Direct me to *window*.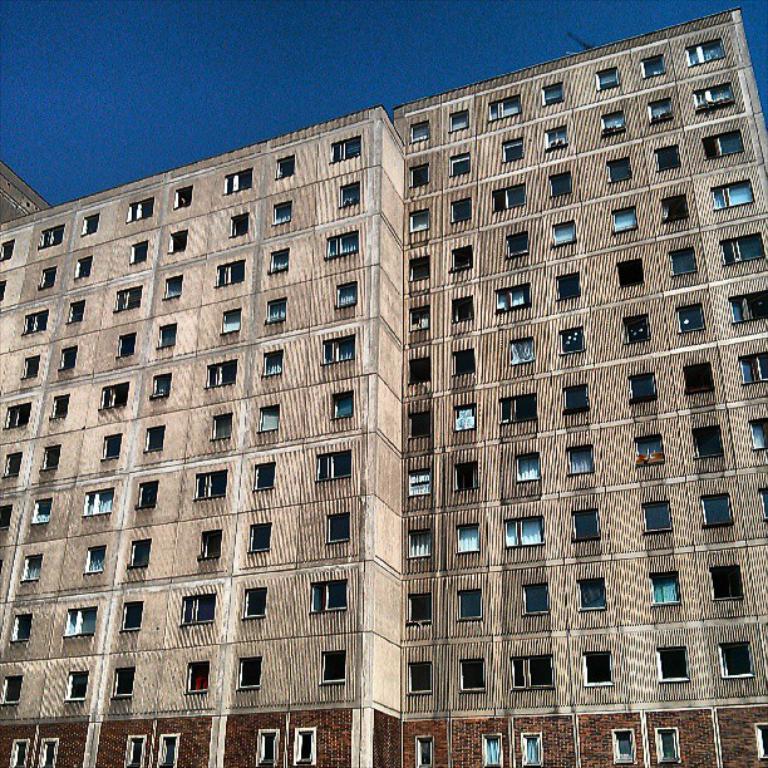
Direction: select_region(712, 179, 753, 212).
